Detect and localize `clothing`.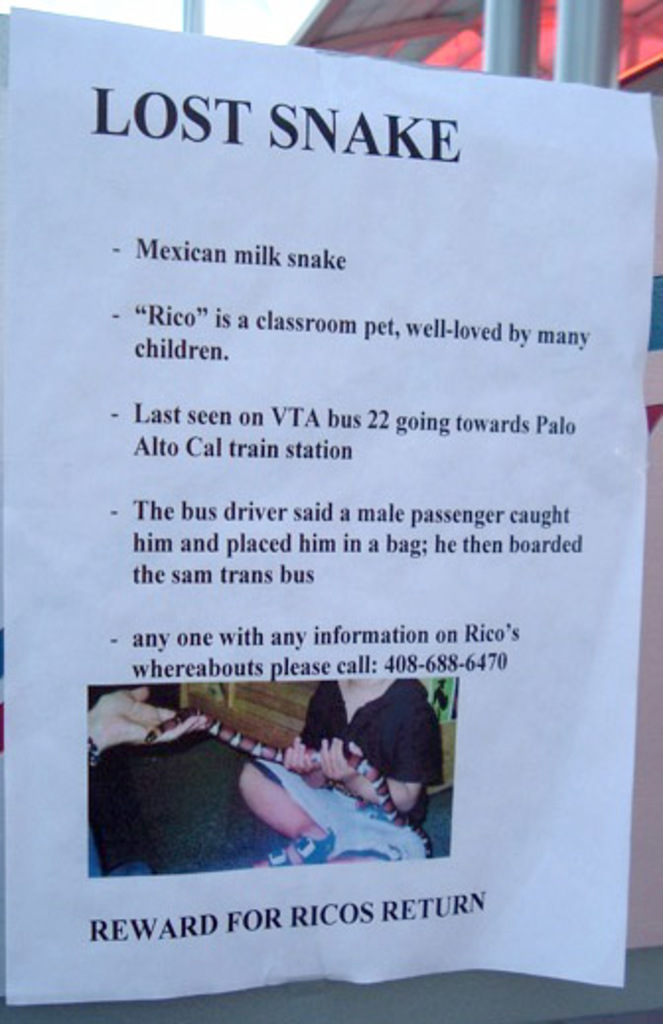
Localized at <bbox>93, 724, 310, 864</bbox>.
